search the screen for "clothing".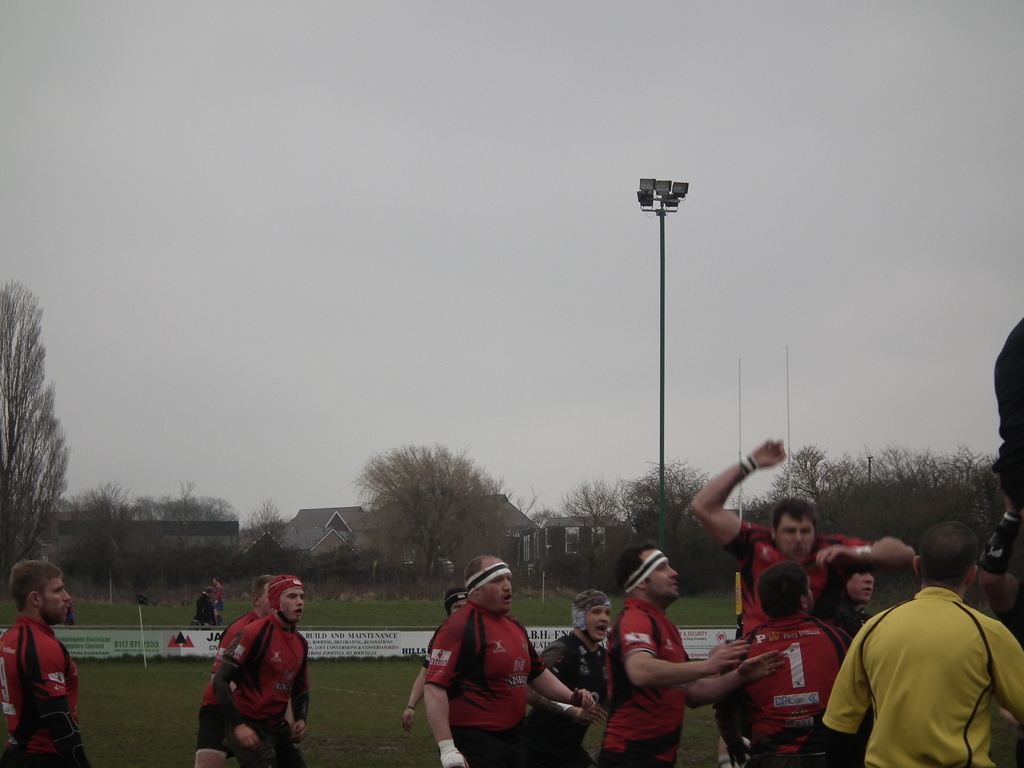
Found at (left=730, top=618, right=826, bottom=742).
